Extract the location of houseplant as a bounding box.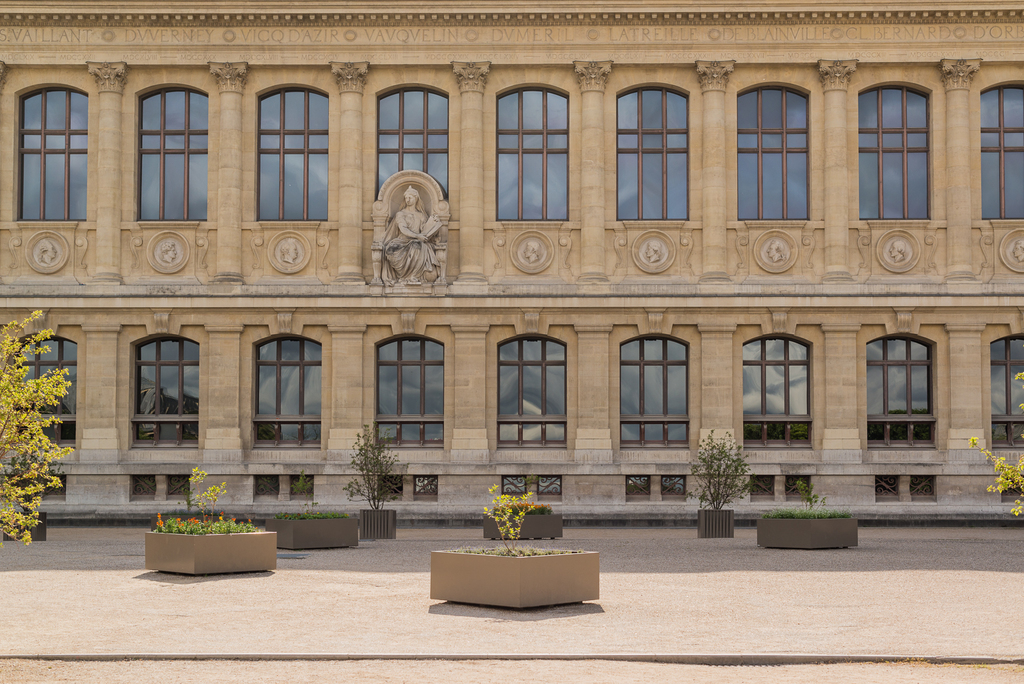
box(684, 431, 766, 545).
